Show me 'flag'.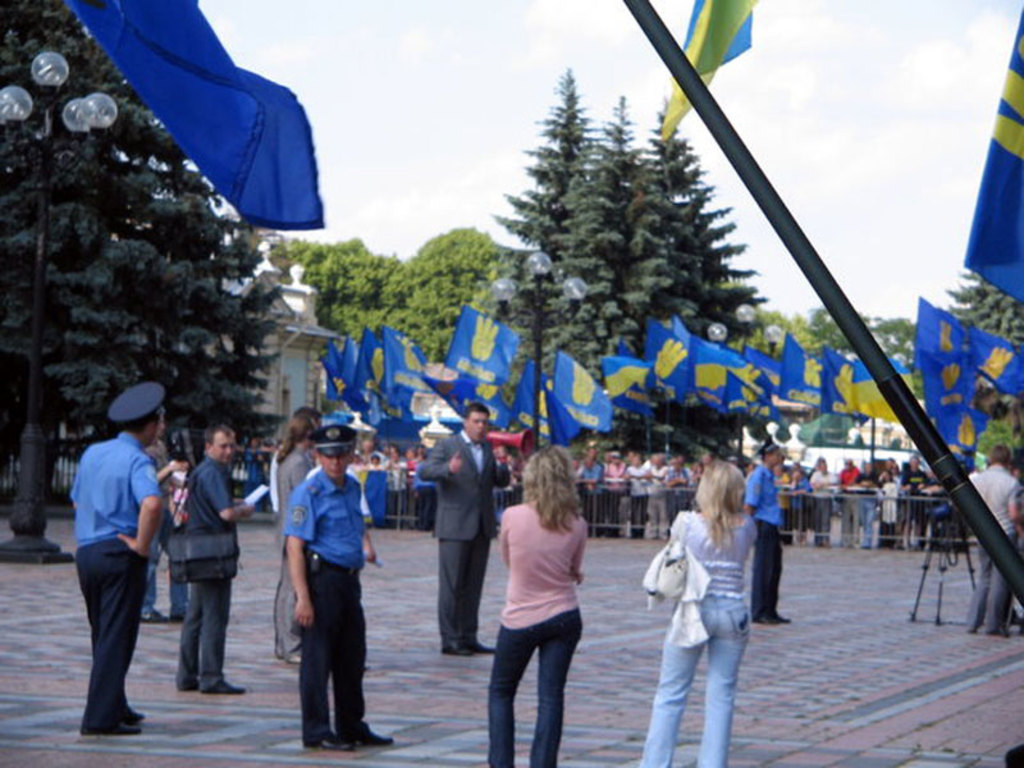
'flag' is here: region(397, 367, 467, 430).
